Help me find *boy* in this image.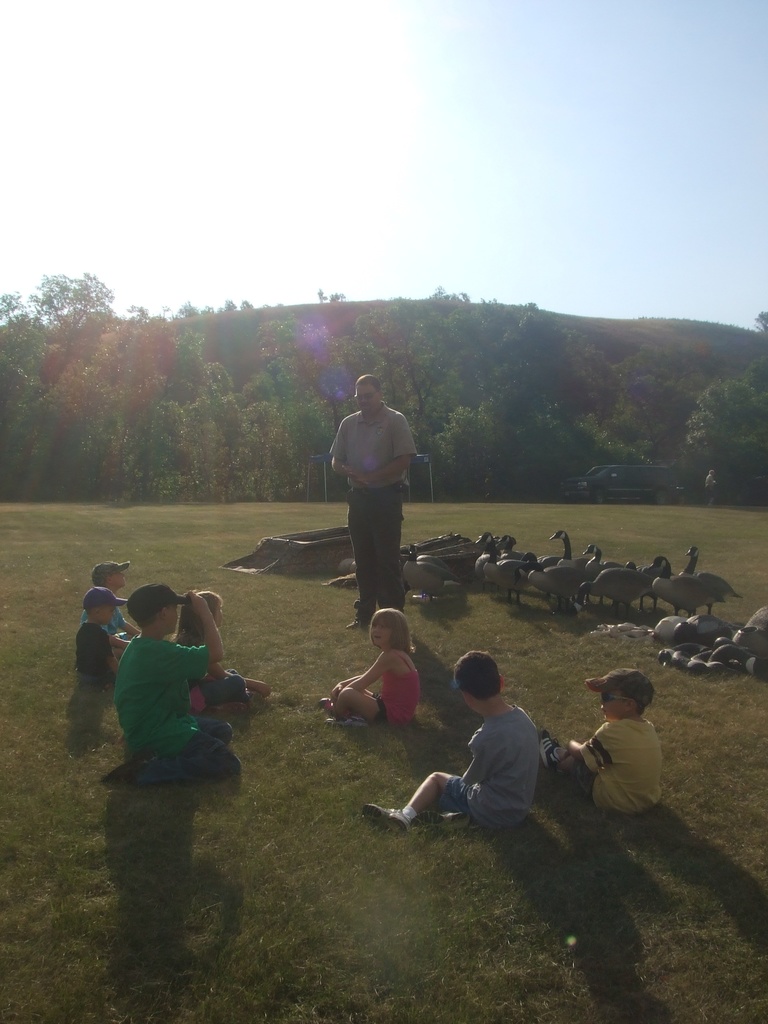
Found it: <bbox>539, 668, 664, 815</bbox>.
